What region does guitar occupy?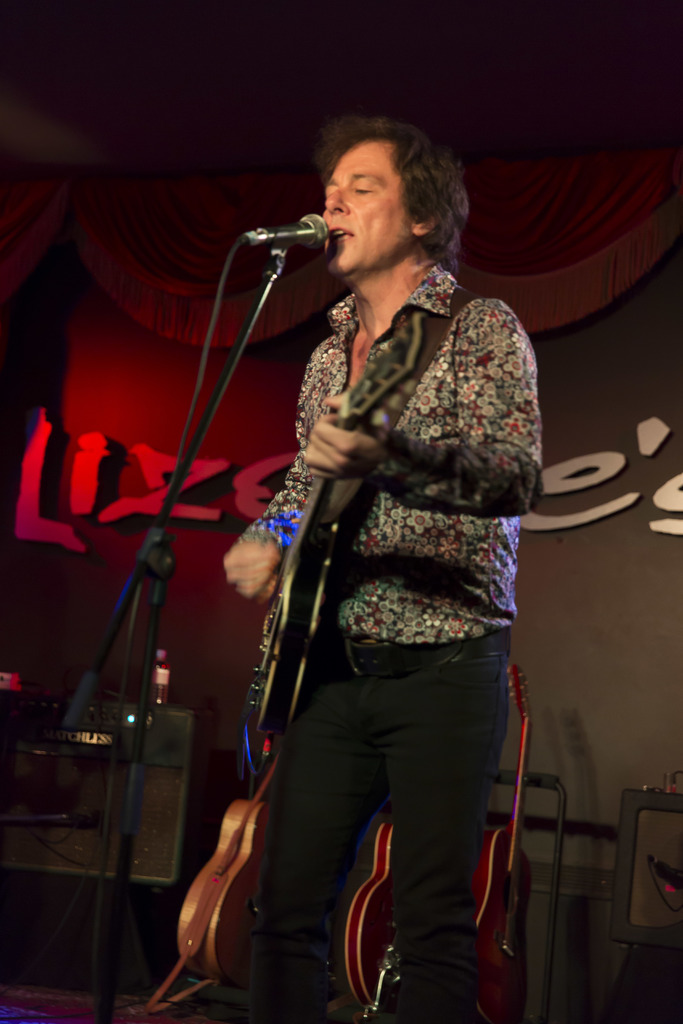
detection(166, 728, 267, 989).
